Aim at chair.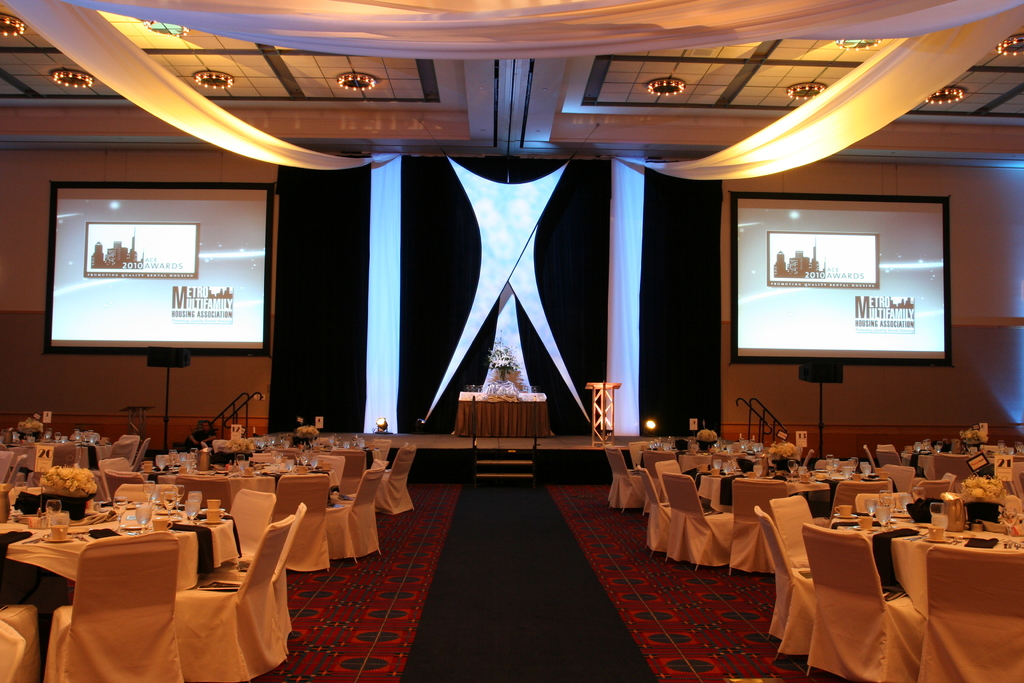
Aimed at {"x1": 751, "y1": 505, "x2": 820, "y2": 656}.
